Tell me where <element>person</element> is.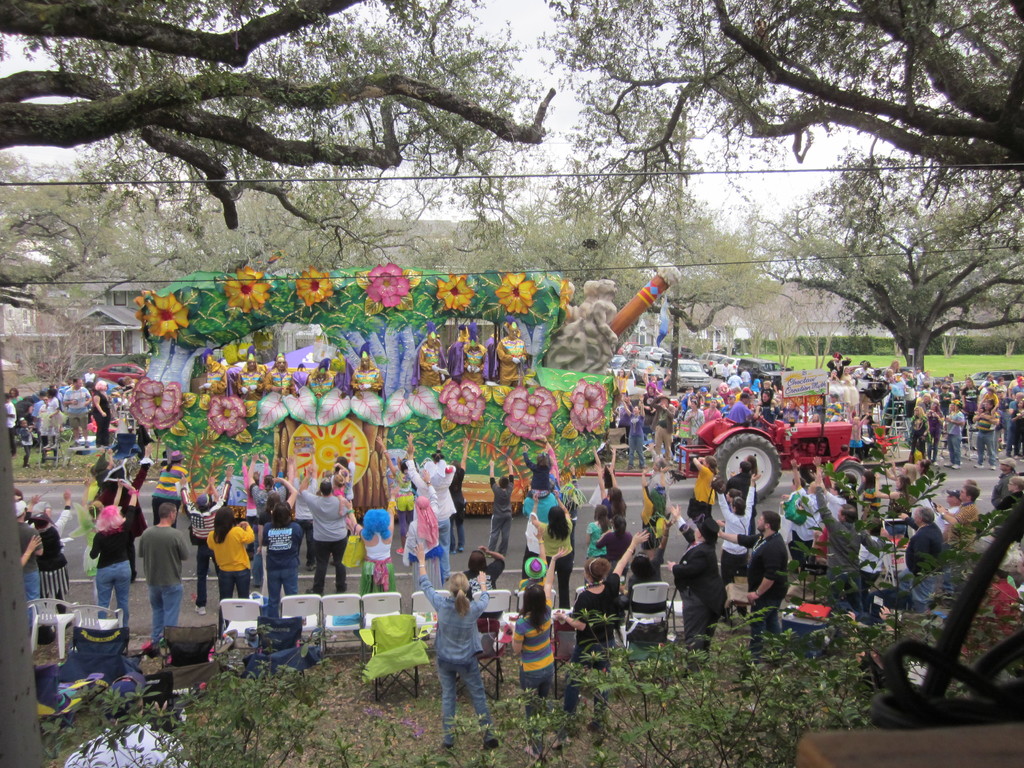
<element>person</element> is at crop(513, 584, 569, 753).
